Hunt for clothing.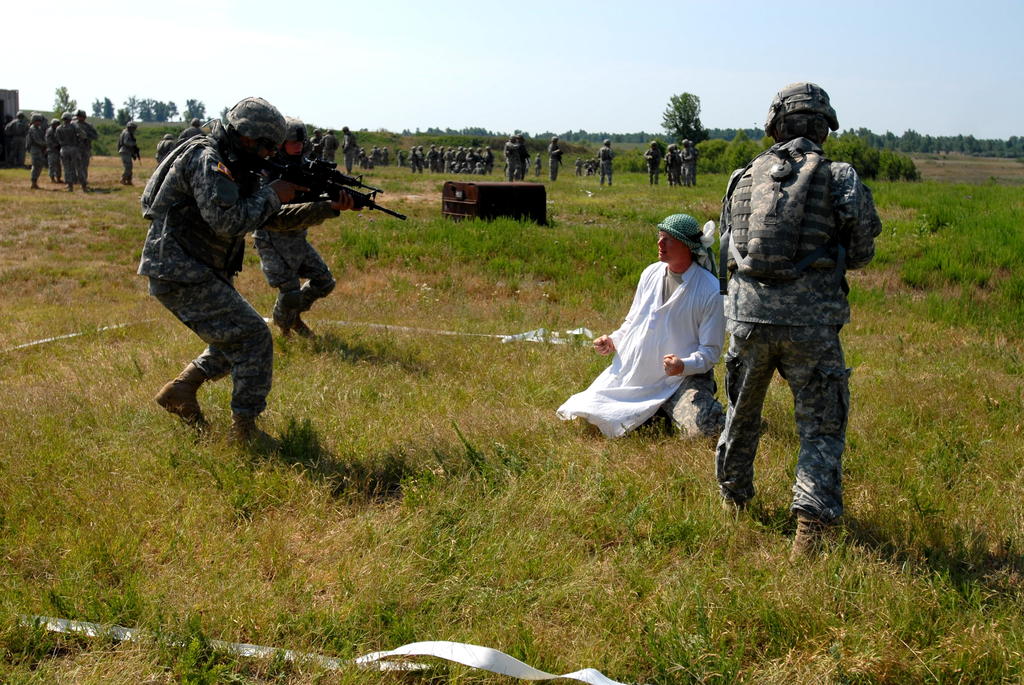
Hunted down at x1=709, y1=137, x2=890, y2=528.
